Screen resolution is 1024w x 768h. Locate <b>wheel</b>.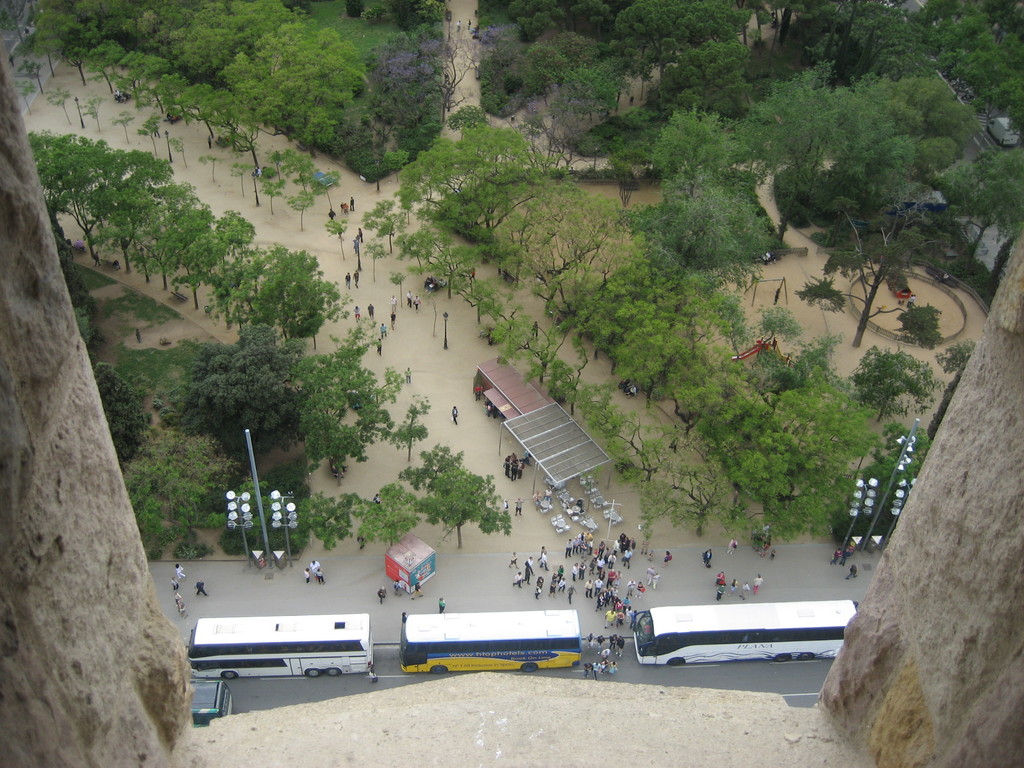
(774,651,789,664).
